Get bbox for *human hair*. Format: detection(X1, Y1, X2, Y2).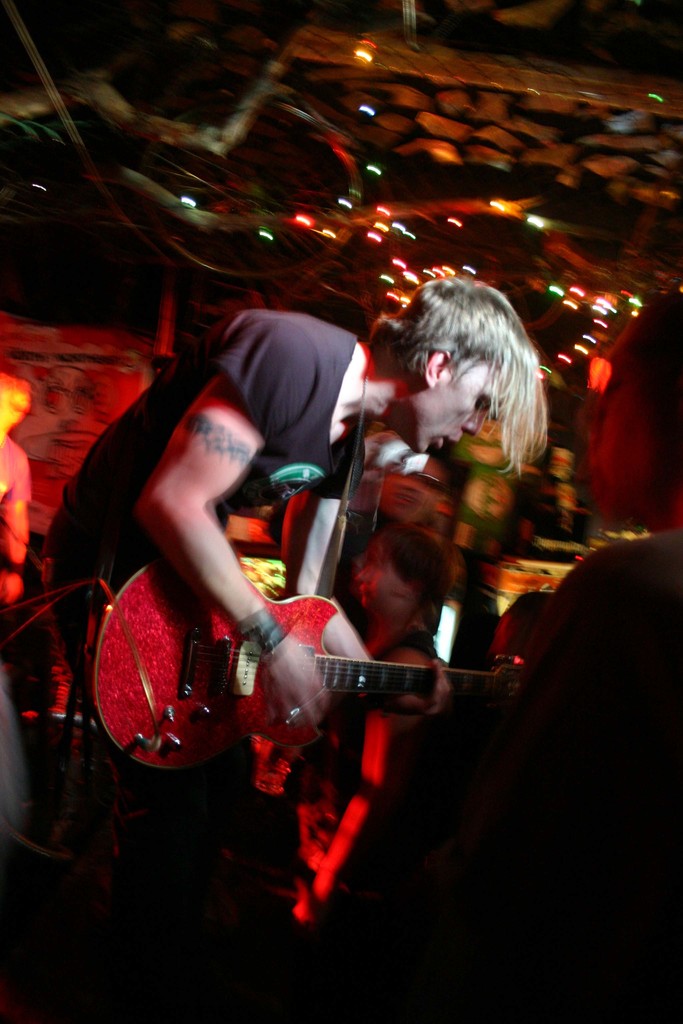
detection(391, 275, 547, 473).
